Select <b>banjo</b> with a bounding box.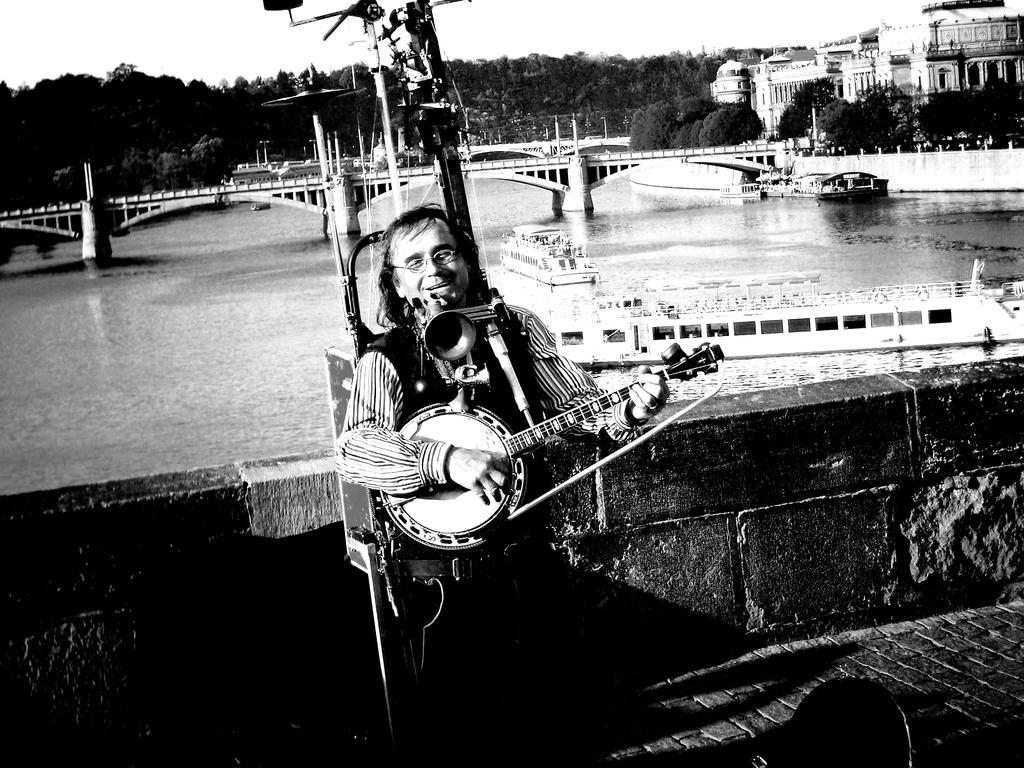
region(376, 337, 730, 558).
